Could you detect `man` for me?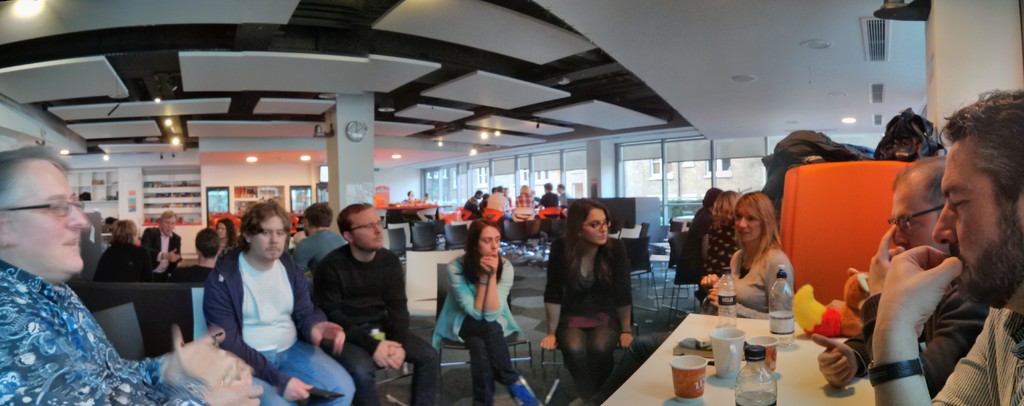
Detection result: Rect(490, 186, 496, 191).
